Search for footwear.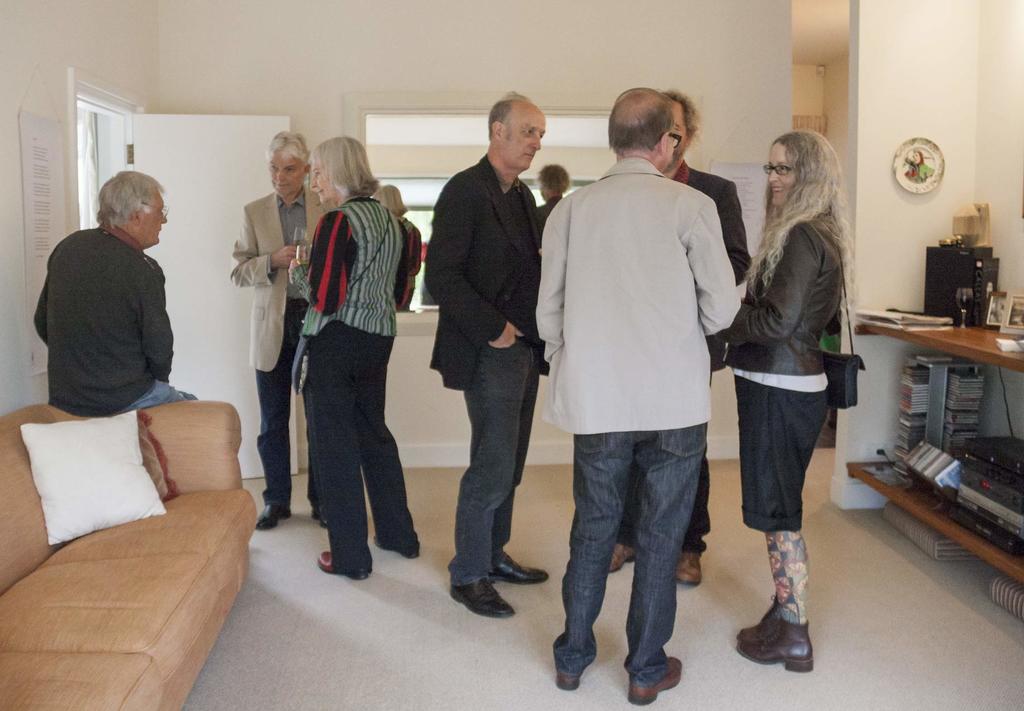
Found at 316/546/366/581.
